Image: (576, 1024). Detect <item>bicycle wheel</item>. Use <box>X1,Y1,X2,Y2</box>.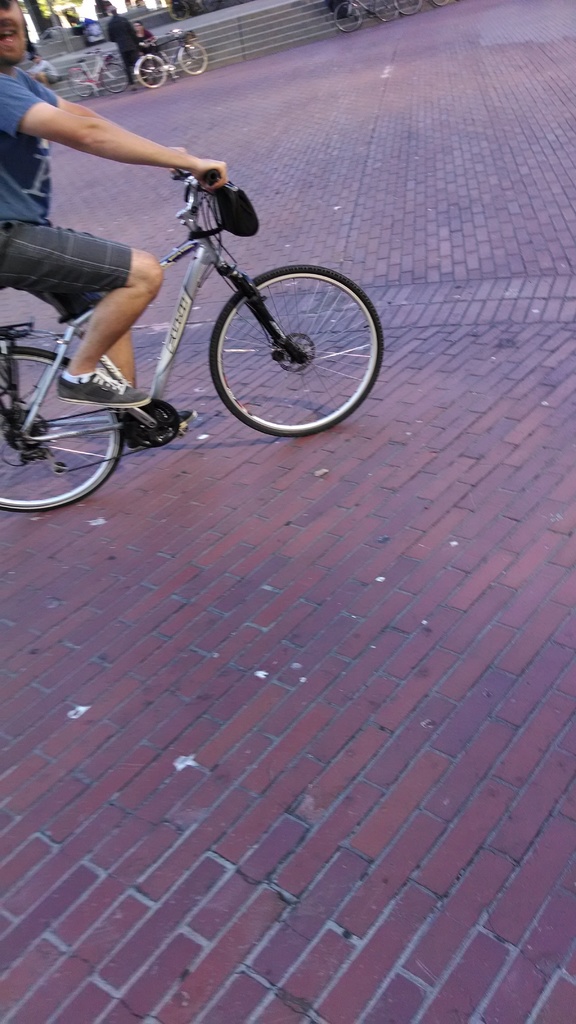
<box>8,353,124,500</box>.
